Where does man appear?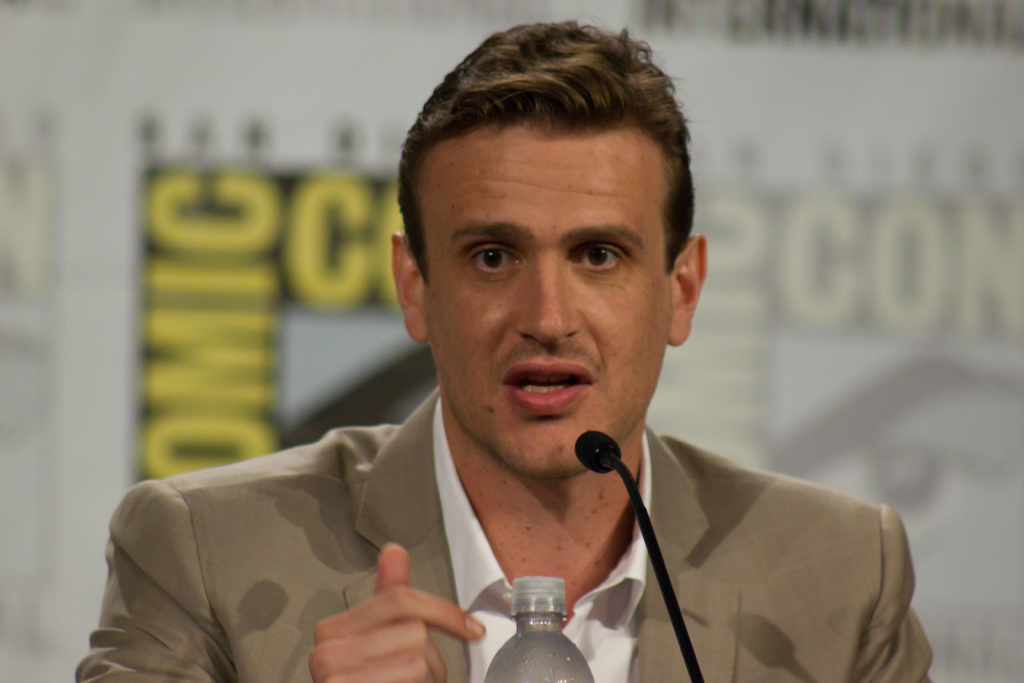
Appears at box(108, 57, 921, 673).
